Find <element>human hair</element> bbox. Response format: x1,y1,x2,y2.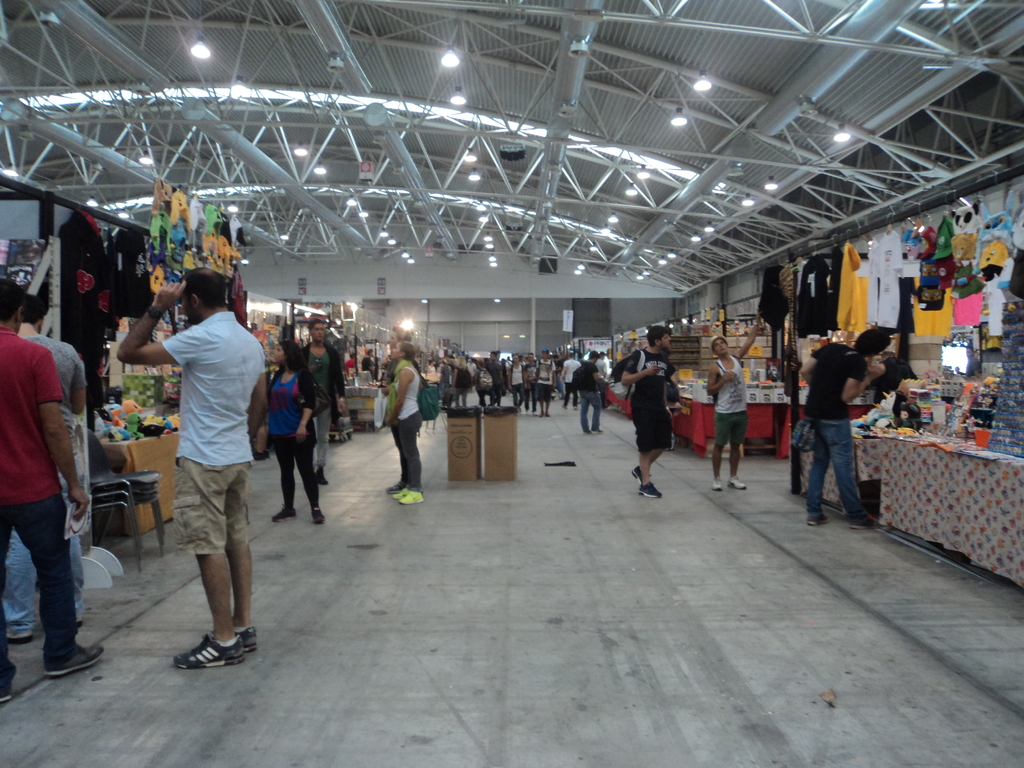
276,340,309,371.
